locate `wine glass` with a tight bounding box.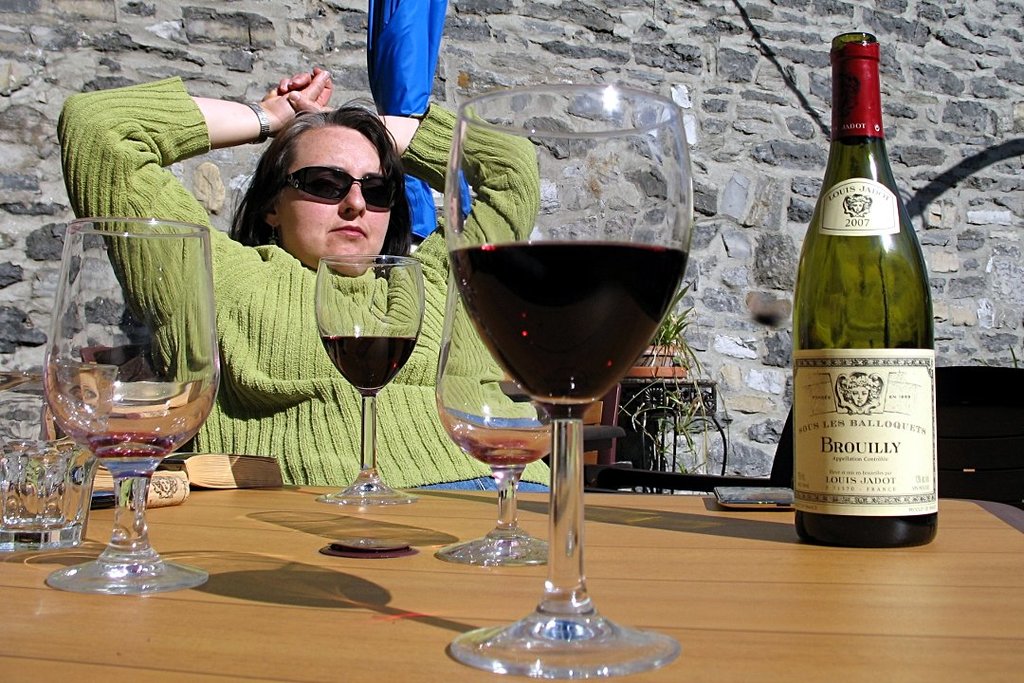
432, 238, 571, 574.
